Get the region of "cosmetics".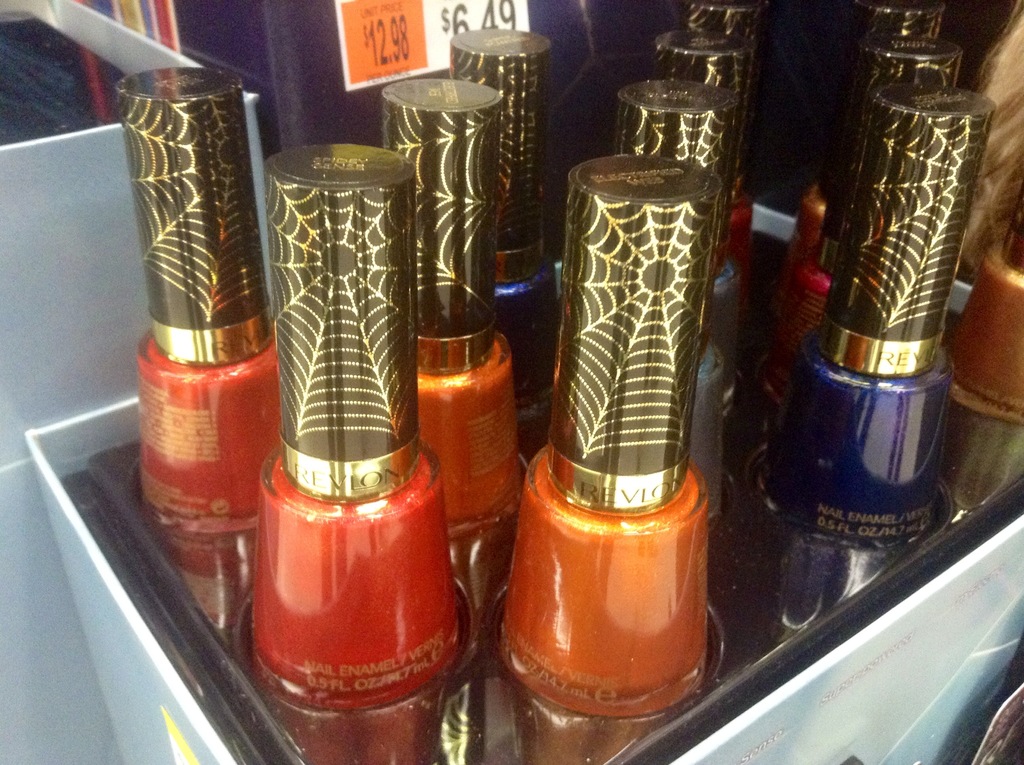
box(446, 28, 563, 406).
